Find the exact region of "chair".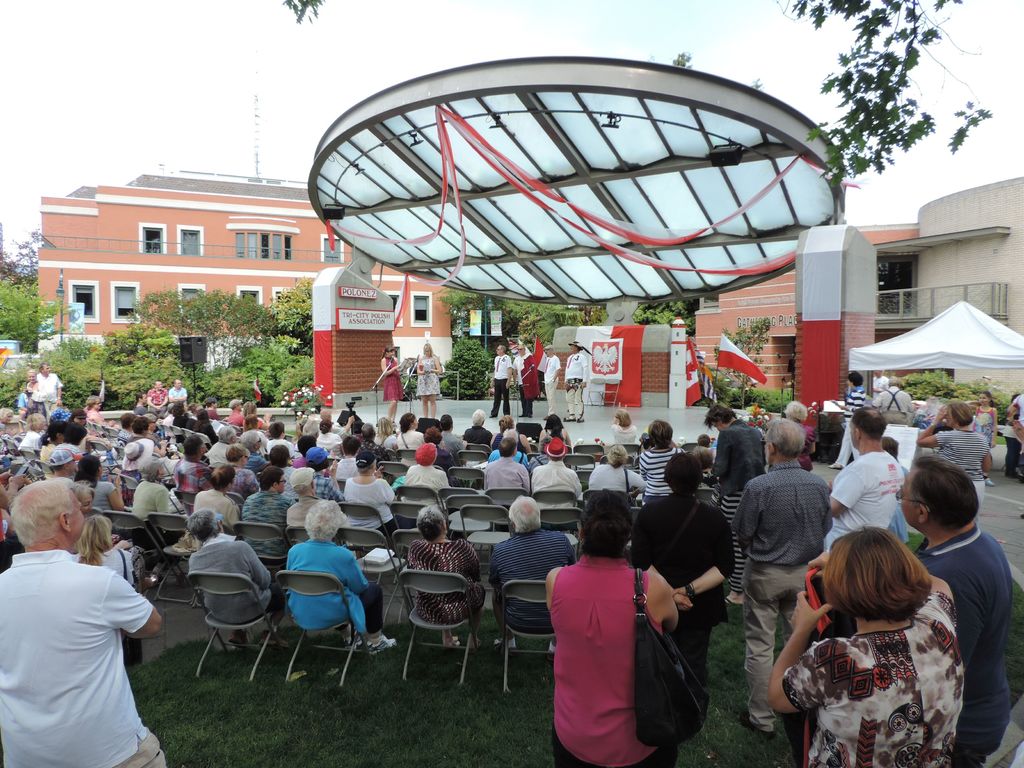
Exact region: l=388, t=501, r=437, b=537.
